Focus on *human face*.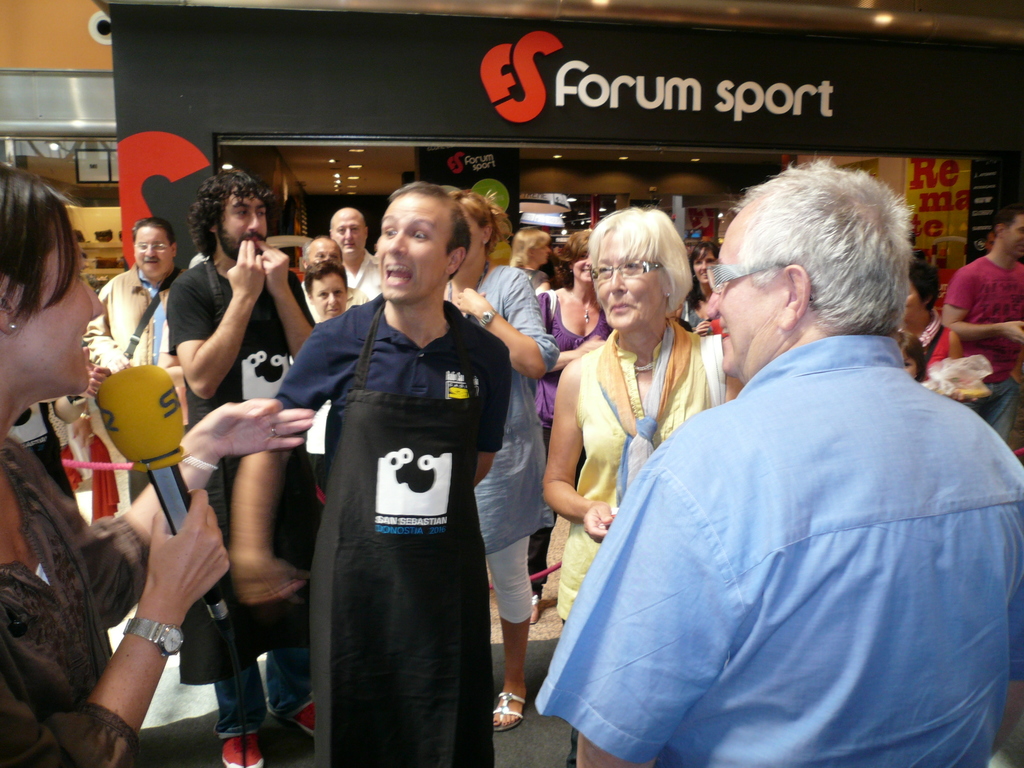
Focused at Rect(704, 216, 782, 372).
